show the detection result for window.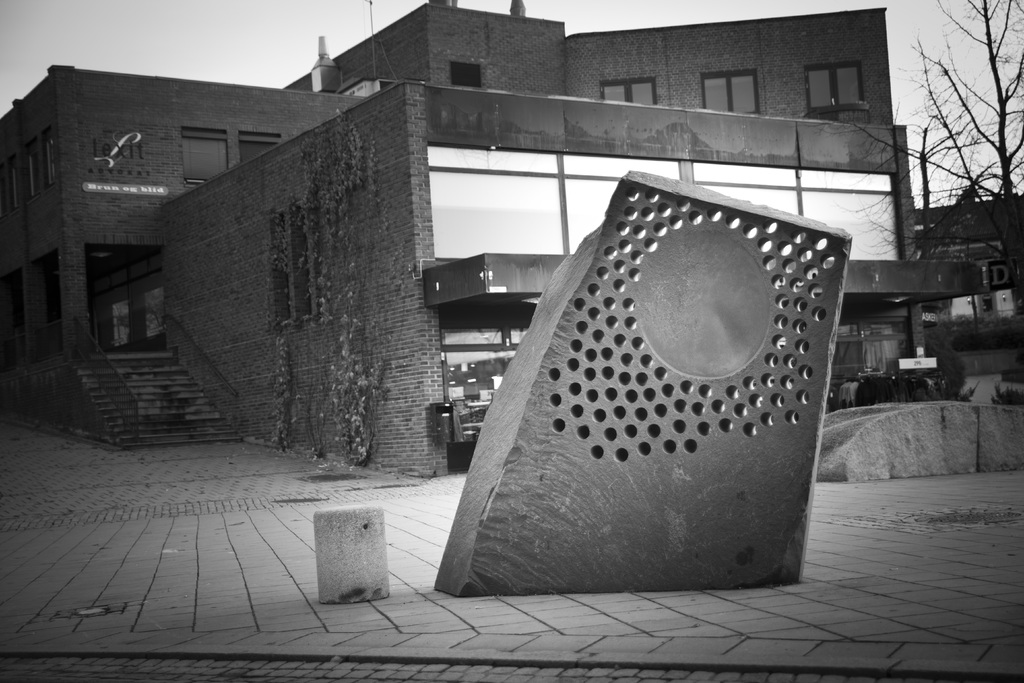
{"x1": 180, "y1": 128, "x2": 227, "y2": 181}.
